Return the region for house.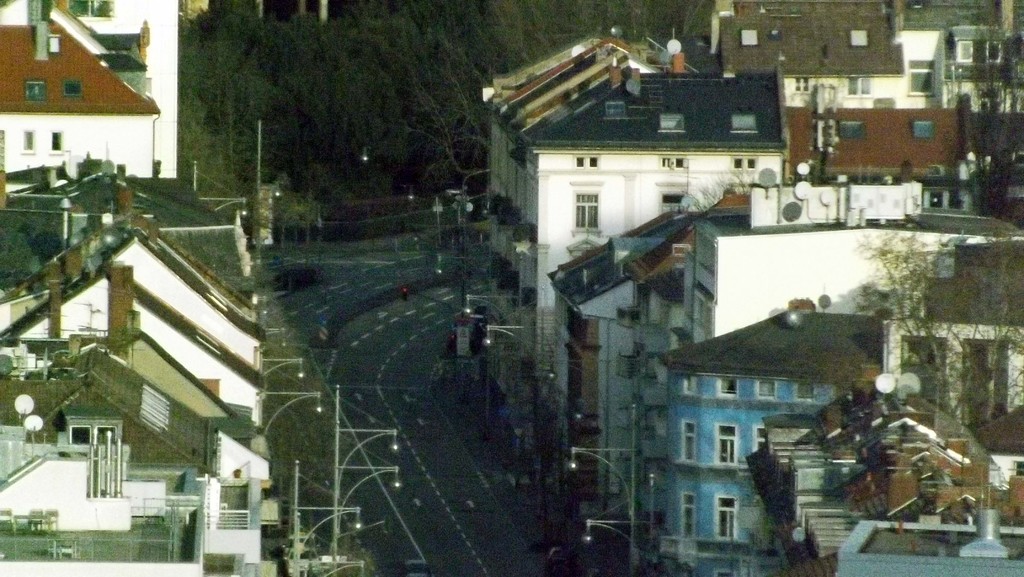
[0,350,236,485].
